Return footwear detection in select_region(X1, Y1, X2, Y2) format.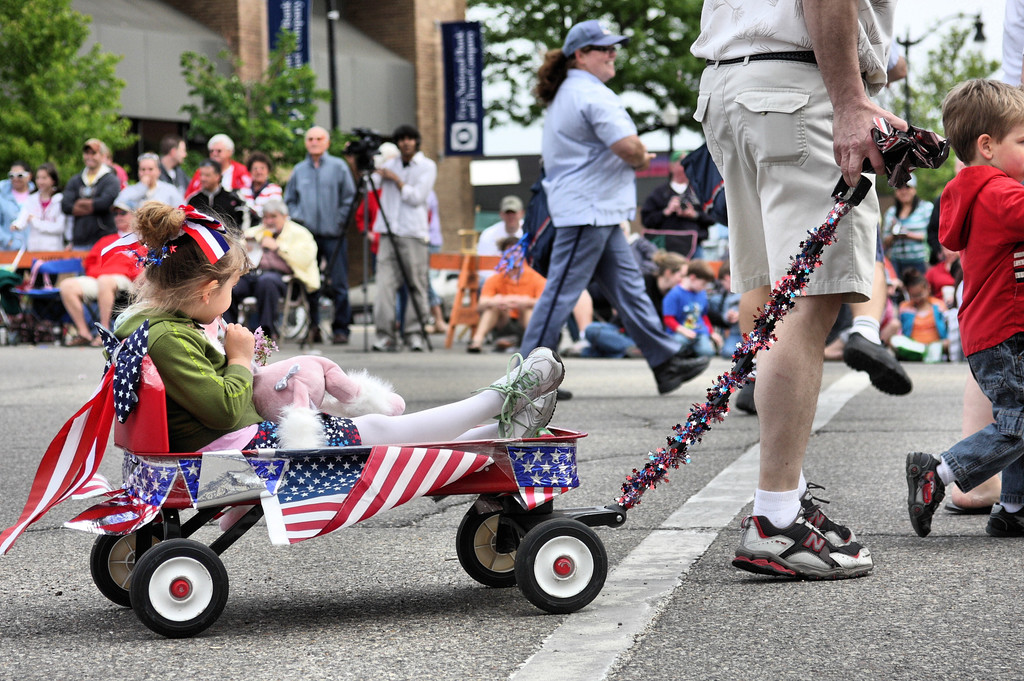
select_region(843, 328, 915, 397).
